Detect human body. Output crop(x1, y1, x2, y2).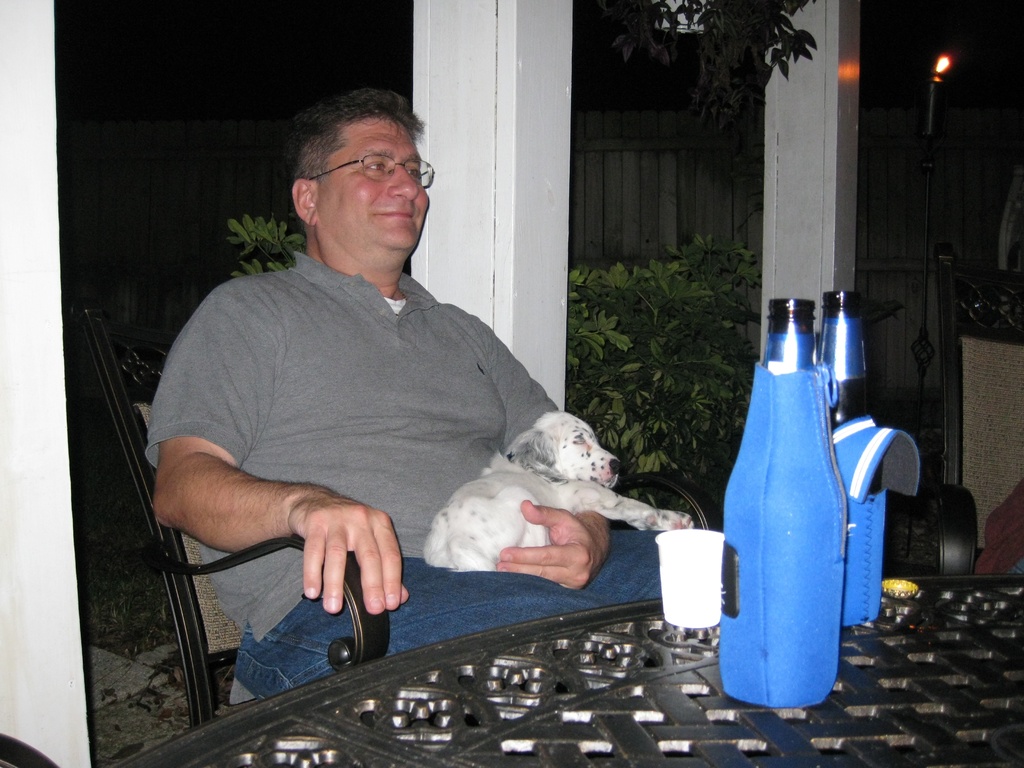
crop(141, 81, 636, 653).
